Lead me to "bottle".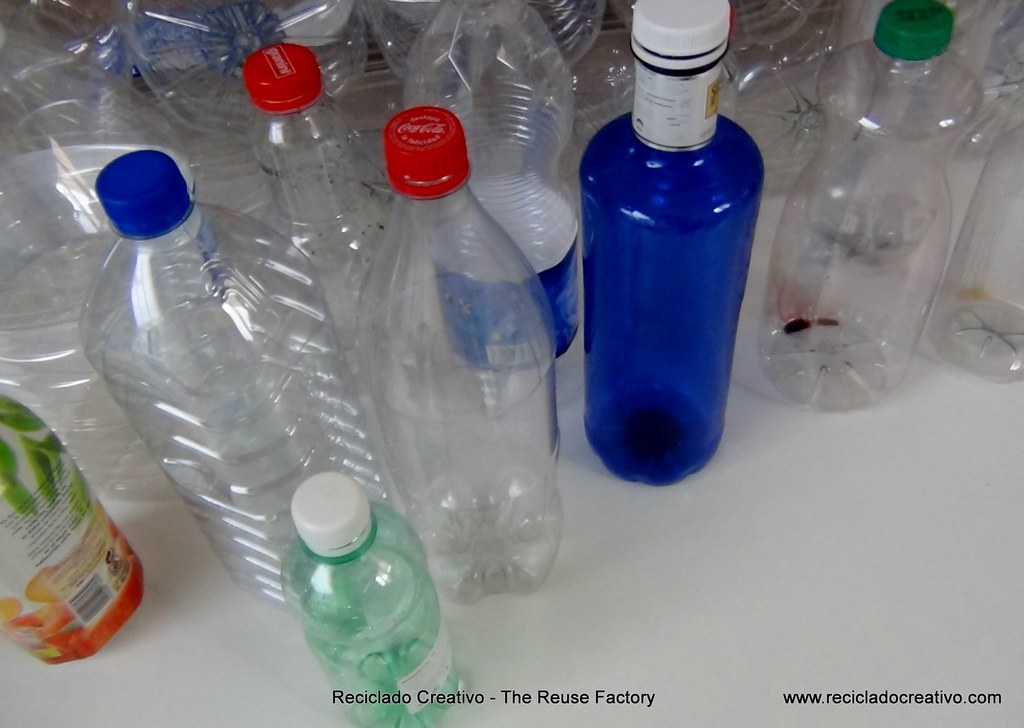
Lead to (579,0,764,489).
